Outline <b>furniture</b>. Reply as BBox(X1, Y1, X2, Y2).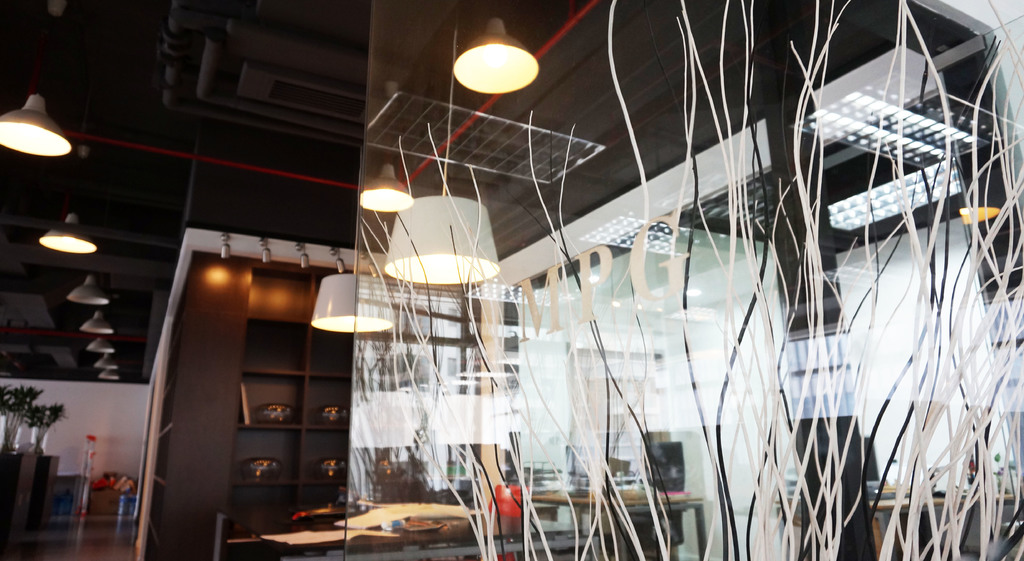
BBox(526, 487, 710, 560).
